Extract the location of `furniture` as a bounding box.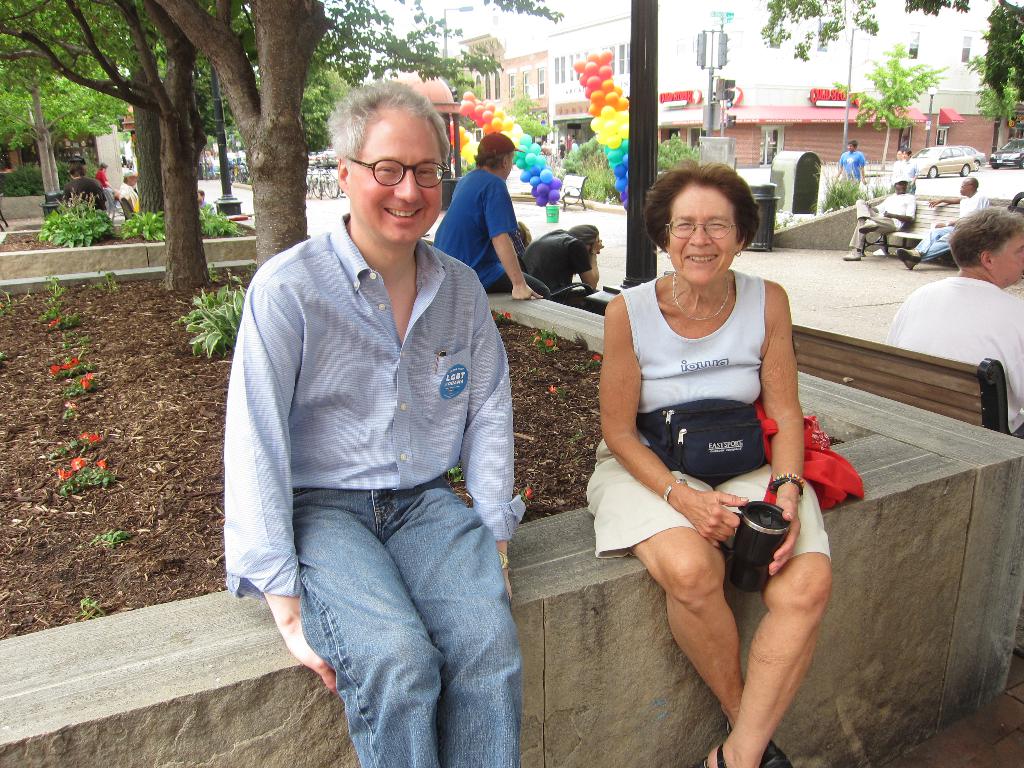
rect(557, 175, 589, 212).
